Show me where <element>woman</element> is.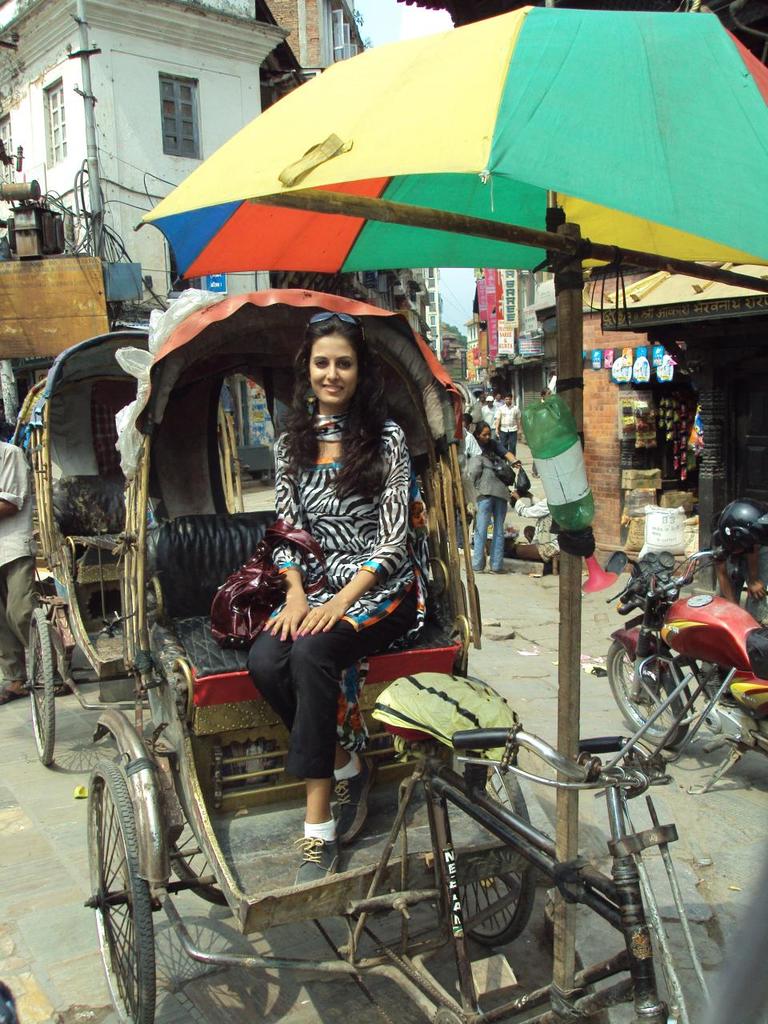
<element>woman</element> is at BBox(474, 416, 525, 476).
